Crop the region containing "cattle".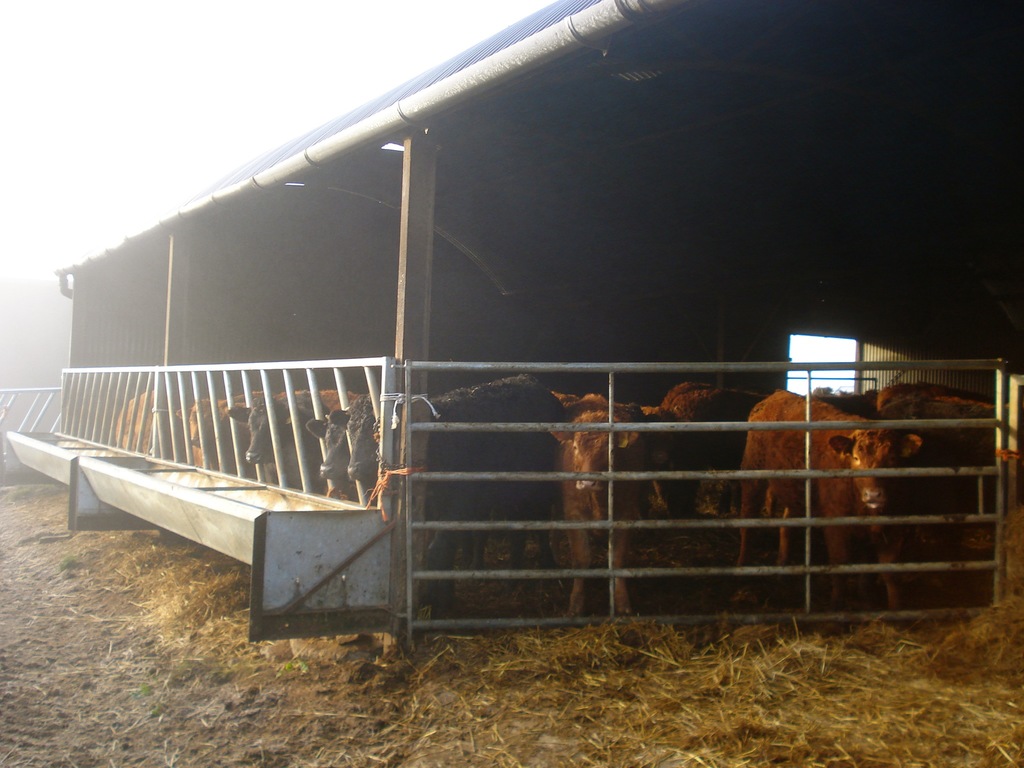
Crop region: {"x1": 643, "y1": 381, "x2": 767, "y2": 519}.
